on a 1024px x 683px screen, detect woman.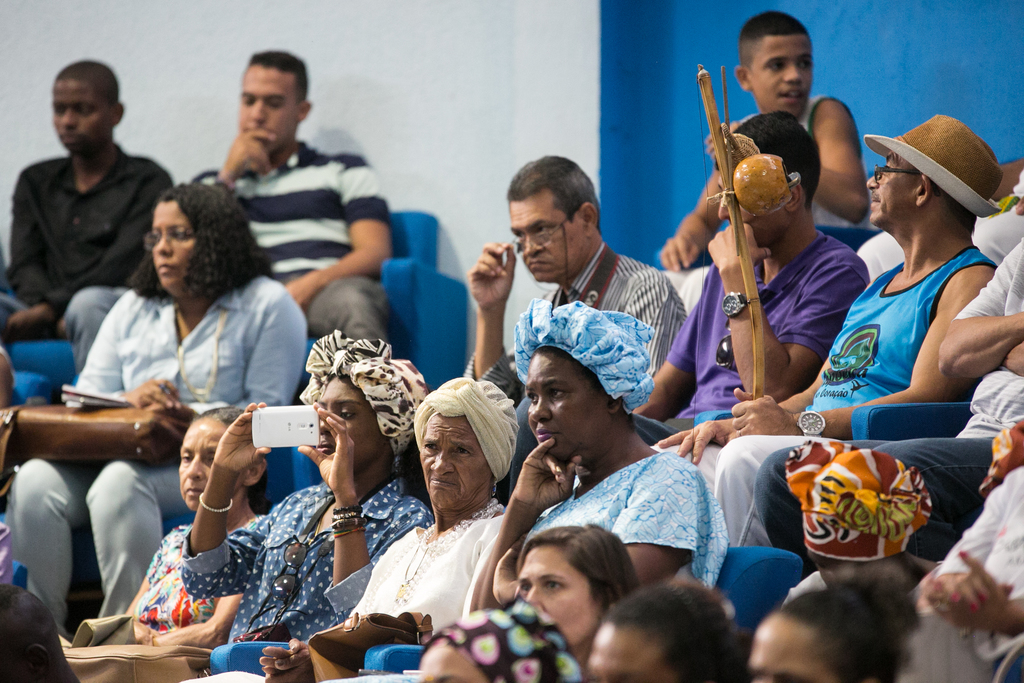
118,404,265,654.
